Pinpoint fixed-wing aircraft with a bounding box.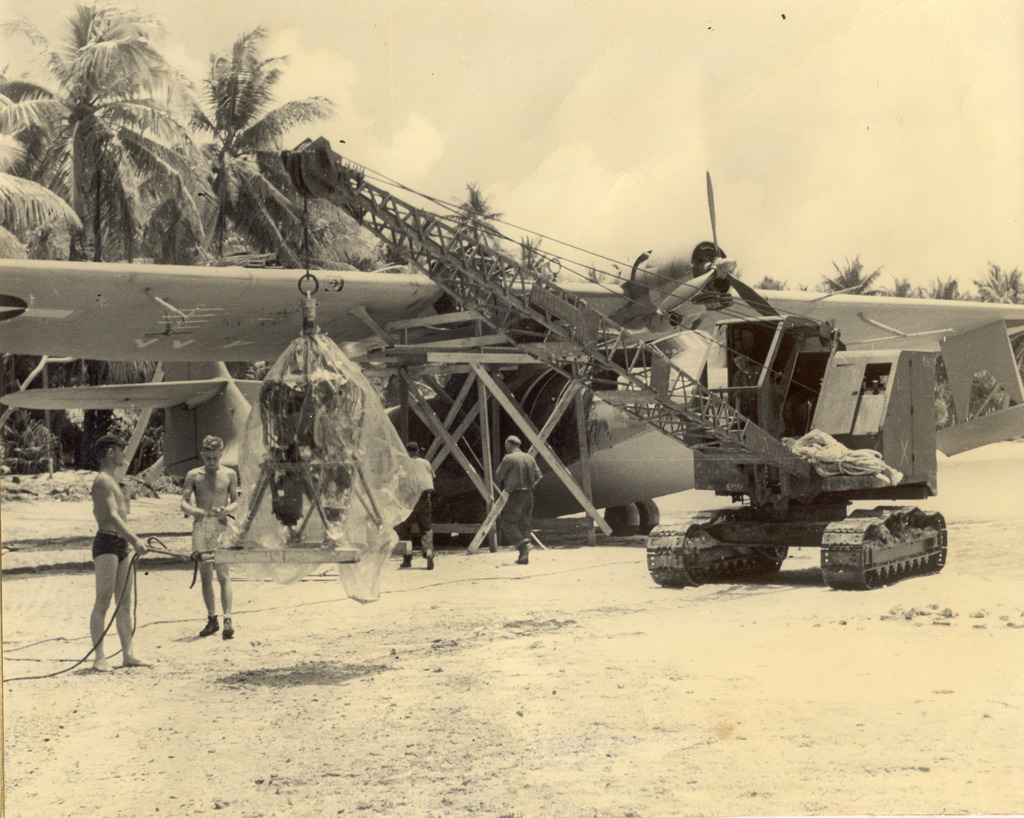
box=[0, 163, 1023, 531].
